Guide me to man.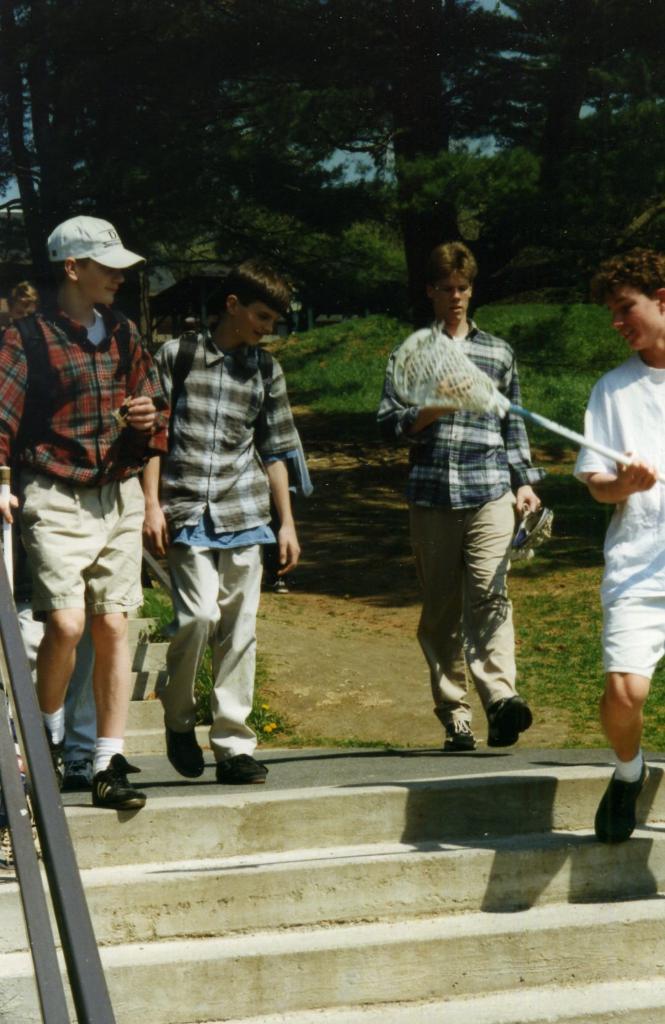
Guidance: (left=0, top=213, right=183, bottom=811).
